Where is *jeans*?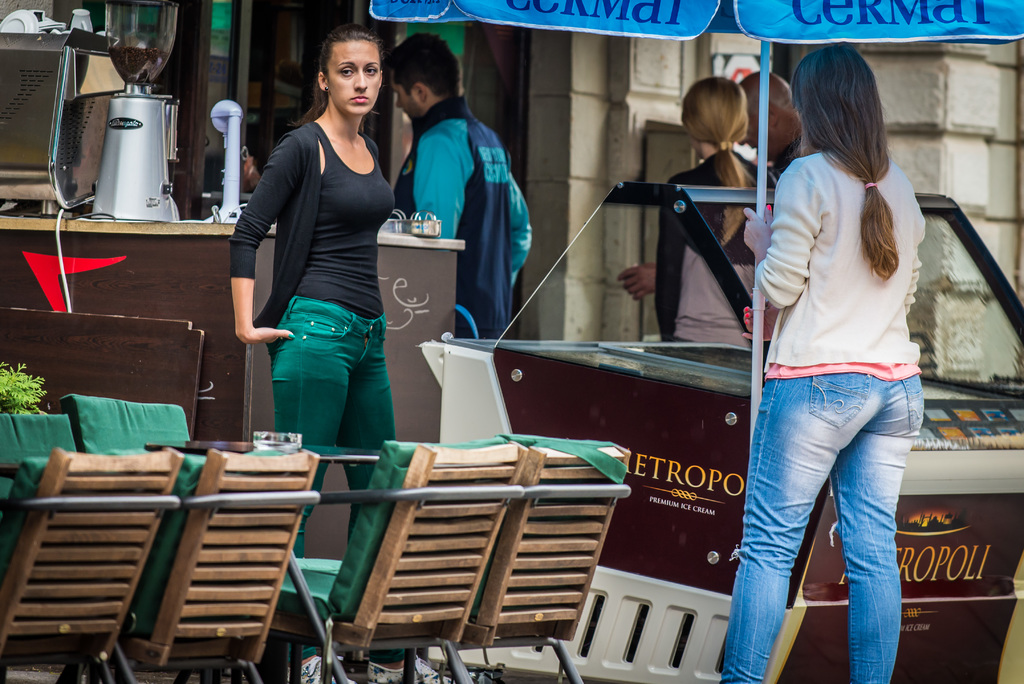
detection(279, 295, 400, 561).
